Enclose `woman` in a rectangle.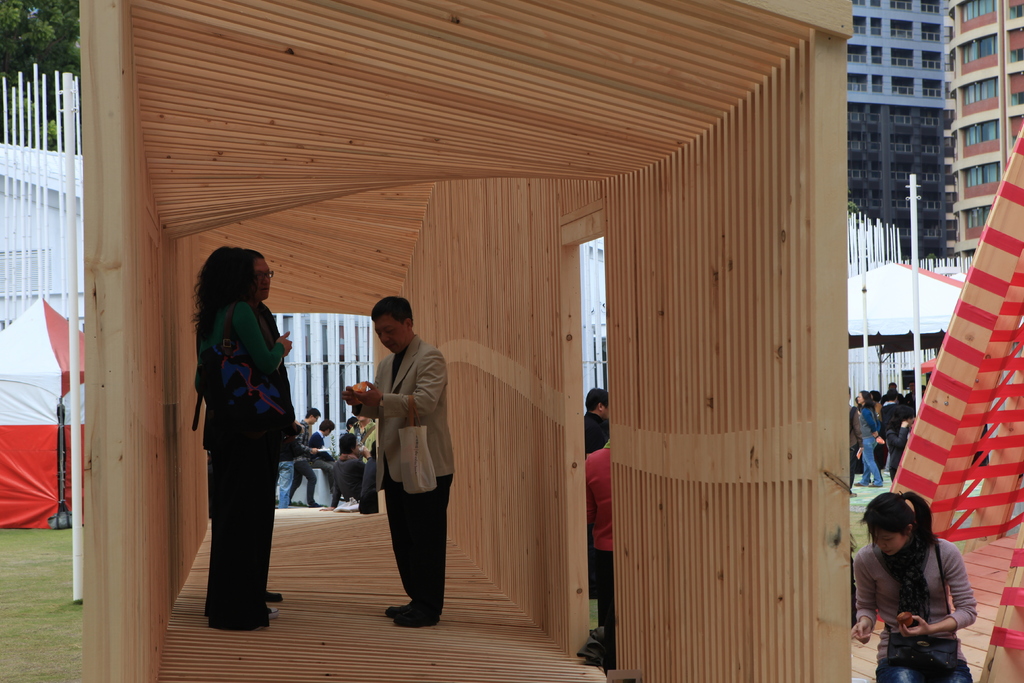
box(183, 234, 295, 632).
